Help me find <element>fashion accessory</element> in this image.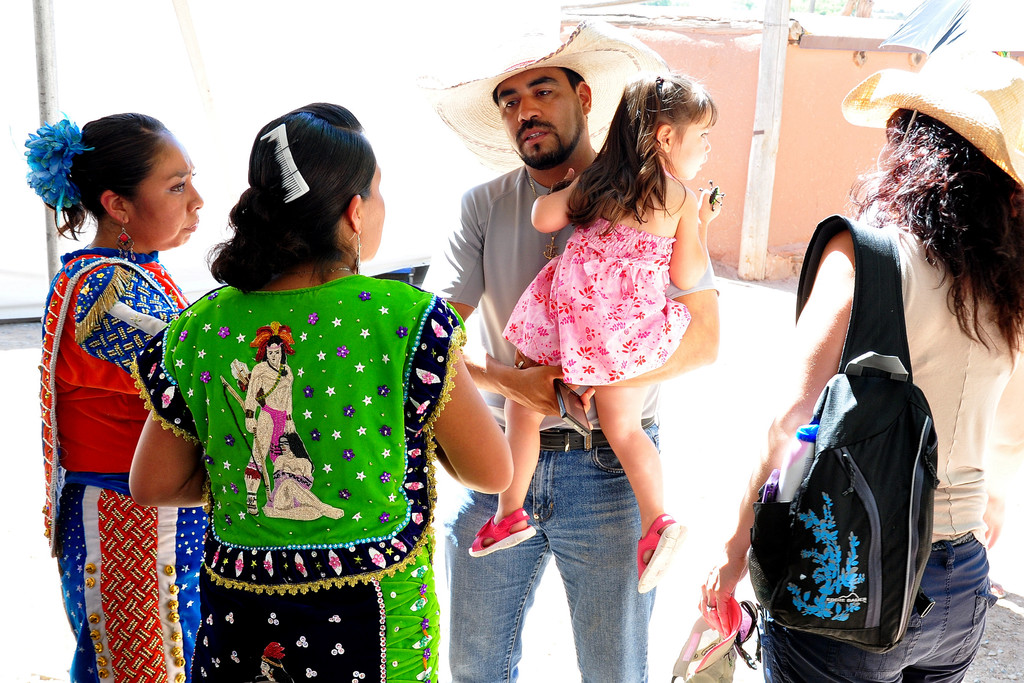
Found it: 671,595,742,682.
